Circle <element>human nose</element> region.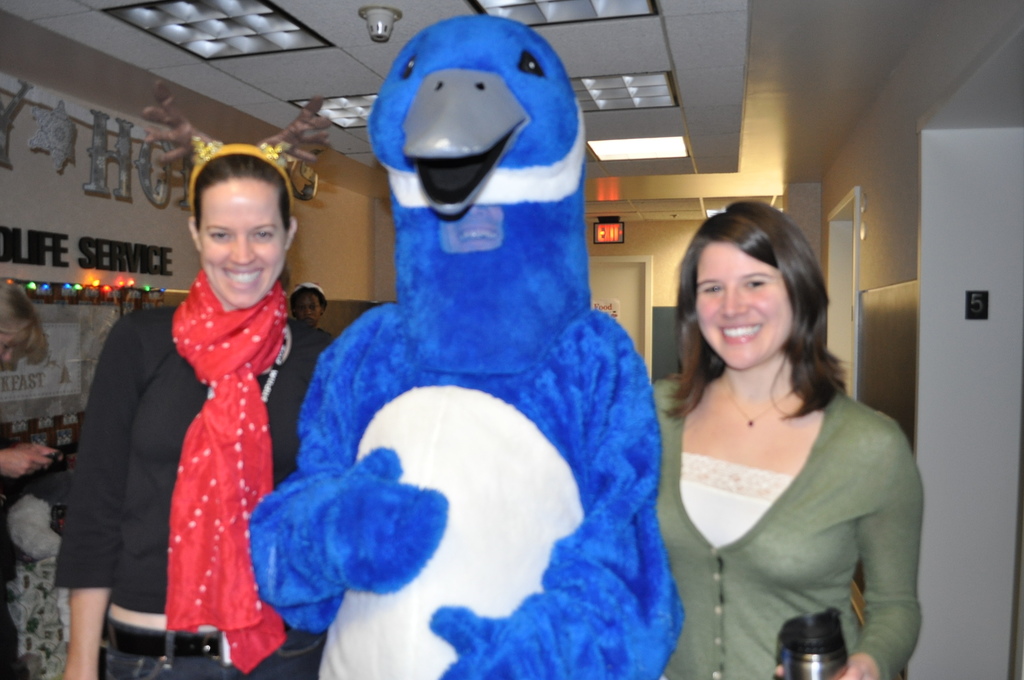
Region: Rect(718, 287, 748, 321).
